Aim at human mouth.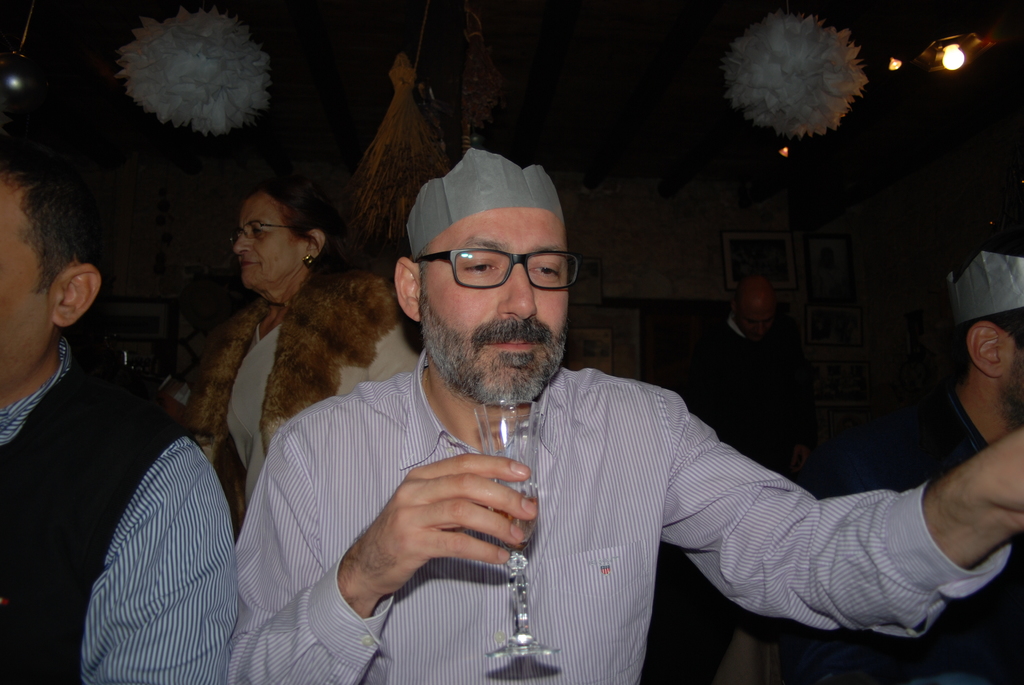
Aimed at l=493, t=333, r=547, b=349.
